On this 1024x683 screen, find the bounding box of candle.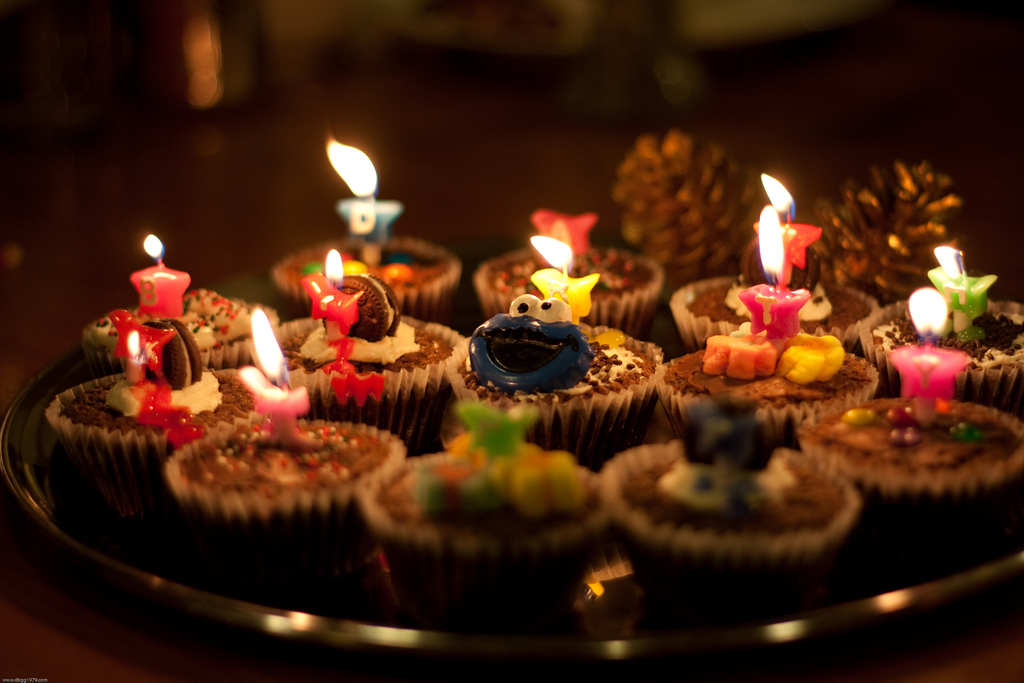
Bounding box: BBox(236, 305, 310, 414).
